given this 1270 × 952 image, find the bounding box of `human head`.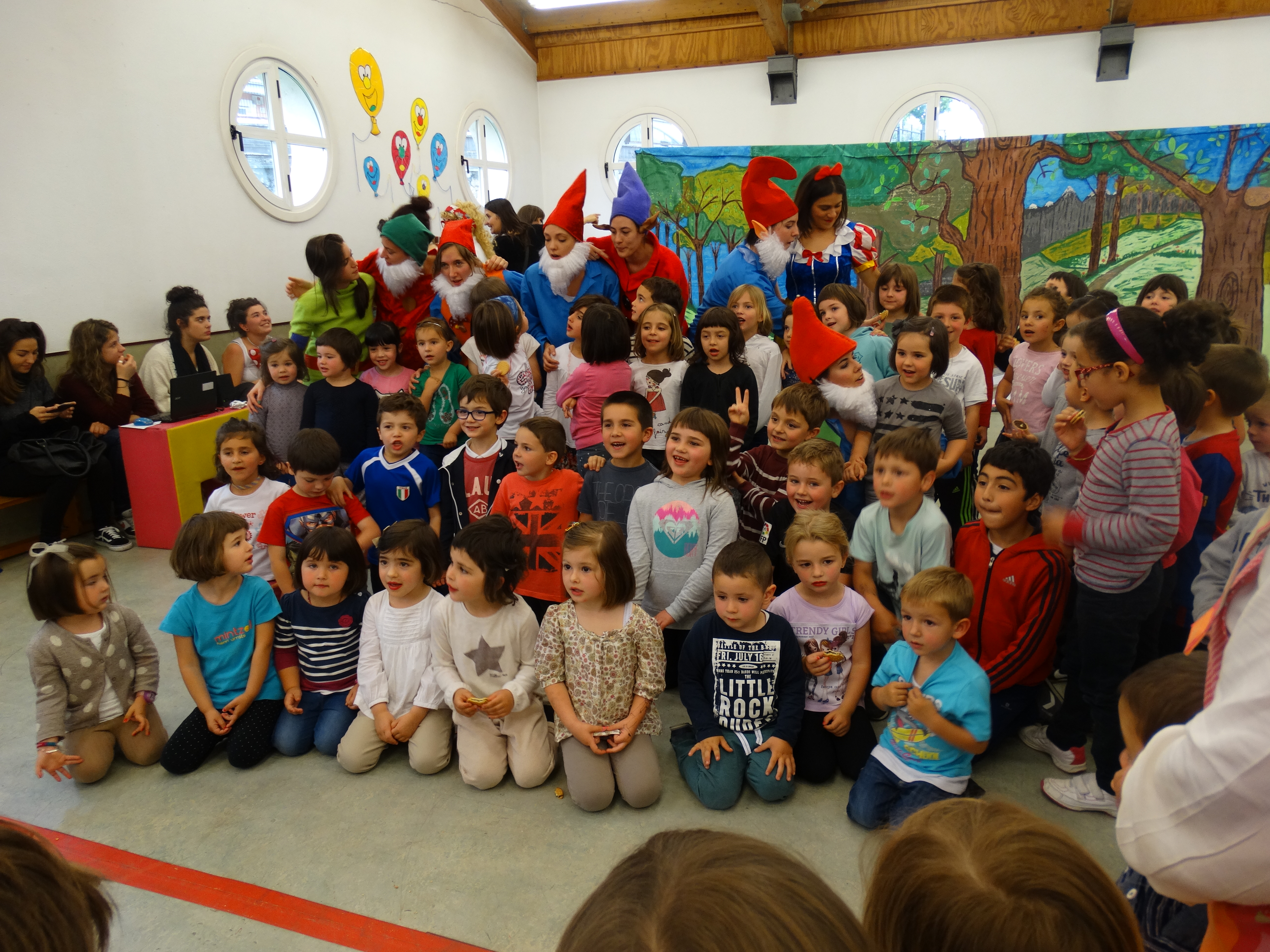
Rect(192, 127, 208, 145).
